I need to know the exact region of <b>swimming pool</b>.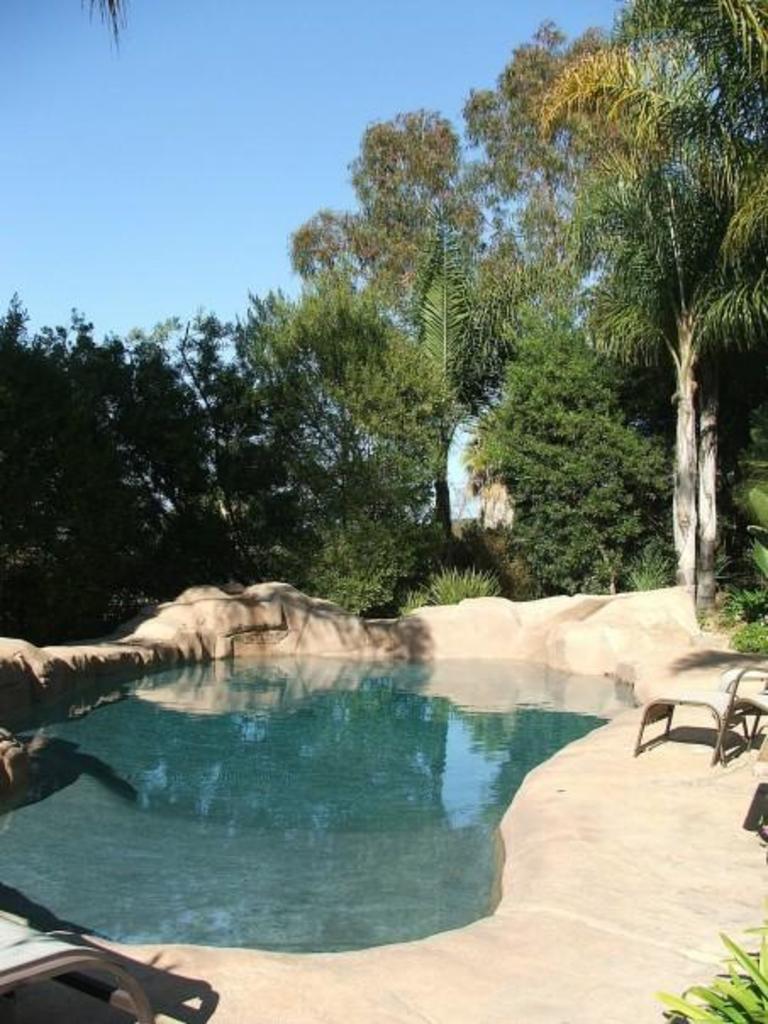
Region: bbox=(0, 566, 741, 1004).
